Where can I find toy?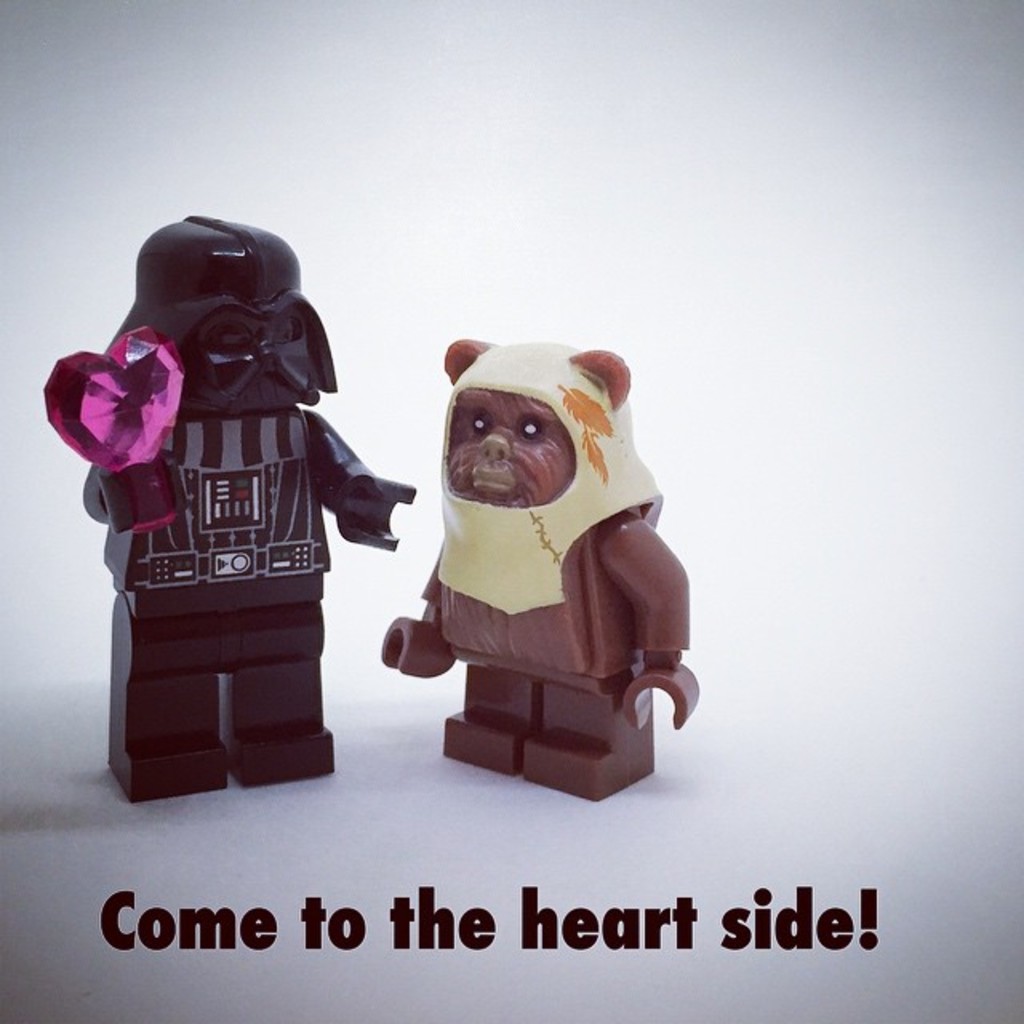
You can find it at [left=42, top=208, right=406, bottom=802].
